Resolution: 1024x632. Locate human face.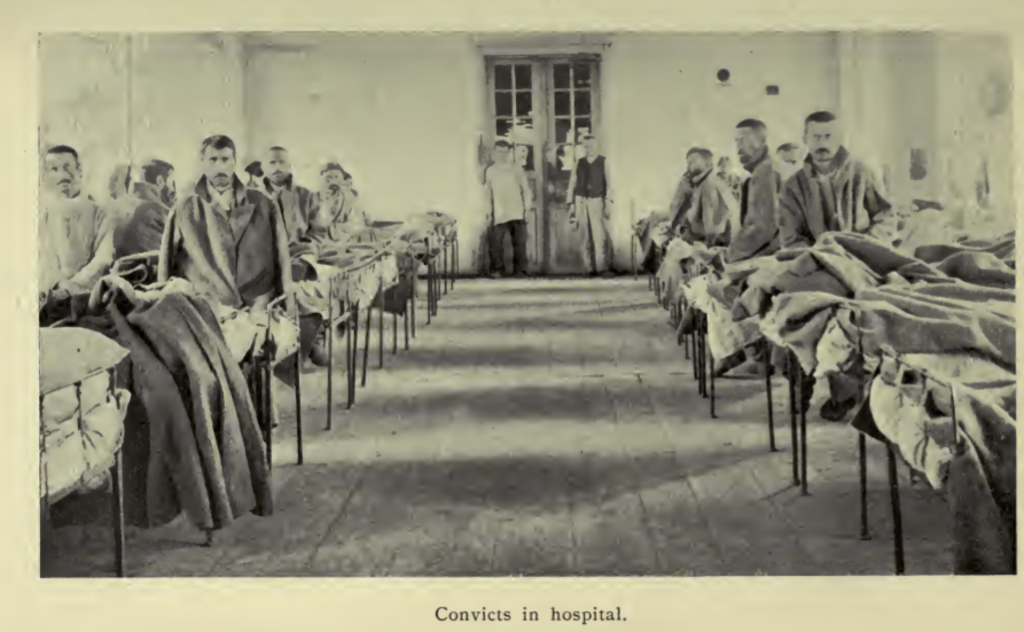
x1=688 y1=149 x2=705 y2=175.
